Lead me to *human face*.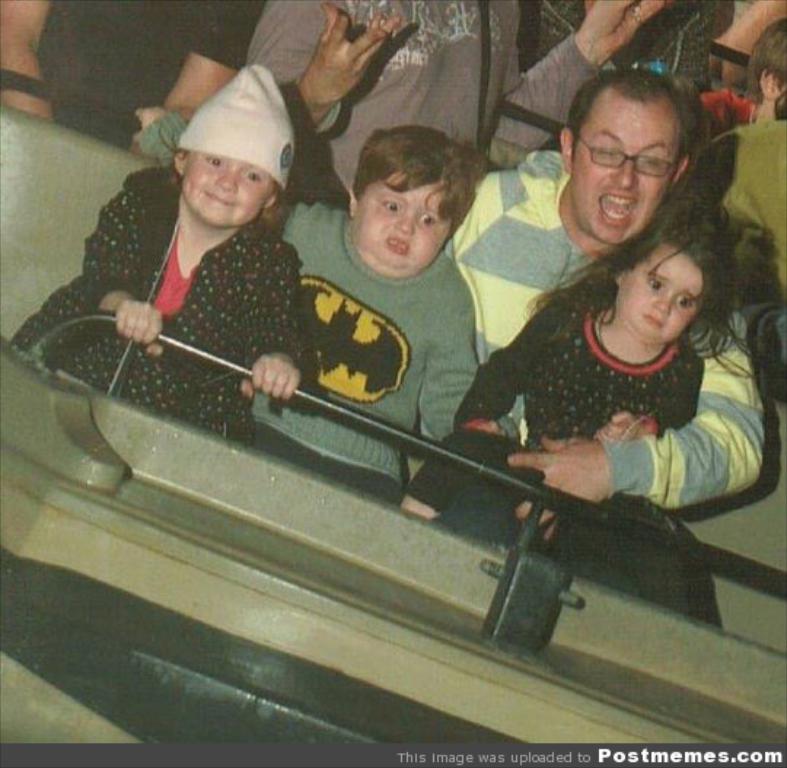
Lead to bbox=[181, 152, 265, 230].
